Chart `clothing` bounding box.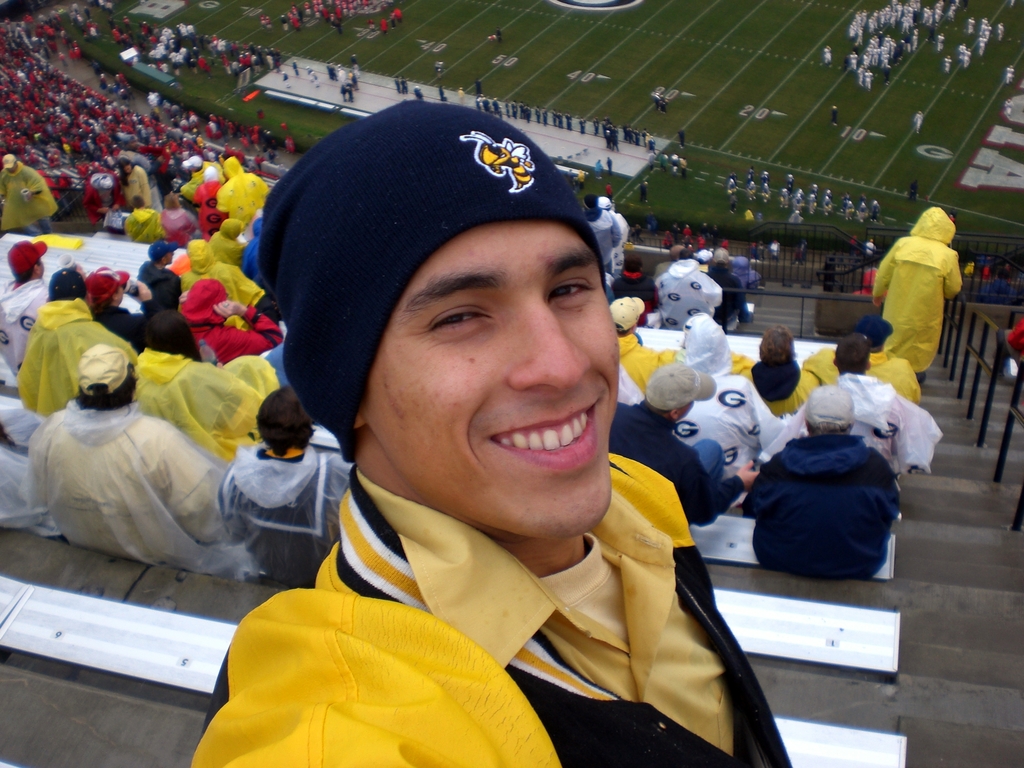
Charted: <bbox>762, 185, 769, 196</bbox>.
